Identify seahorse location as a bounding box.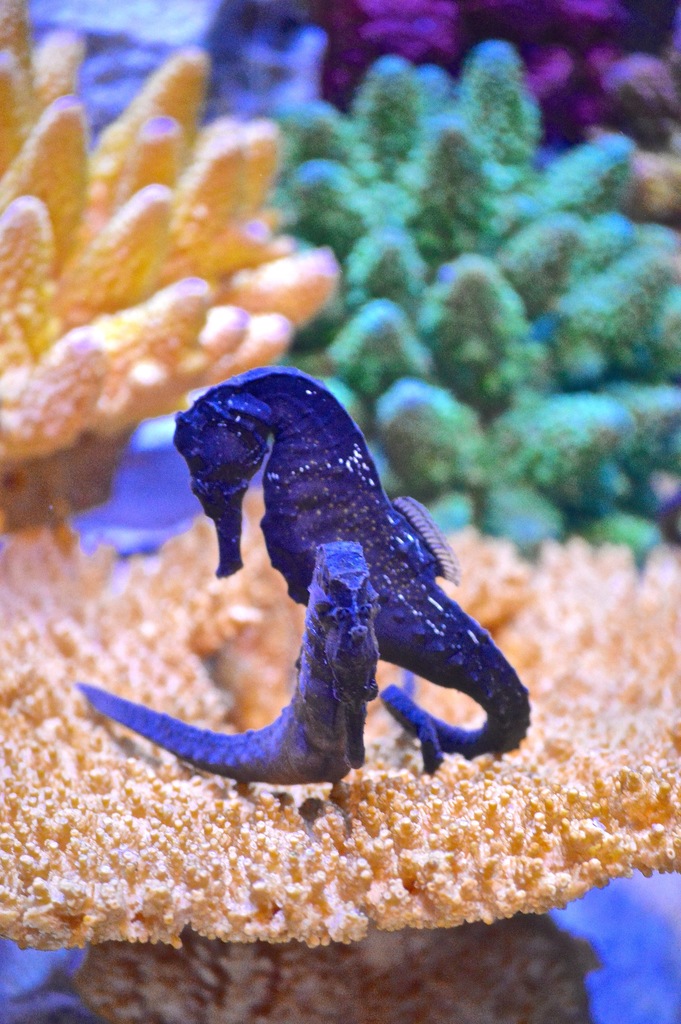
[173, 369, 534, 780].
